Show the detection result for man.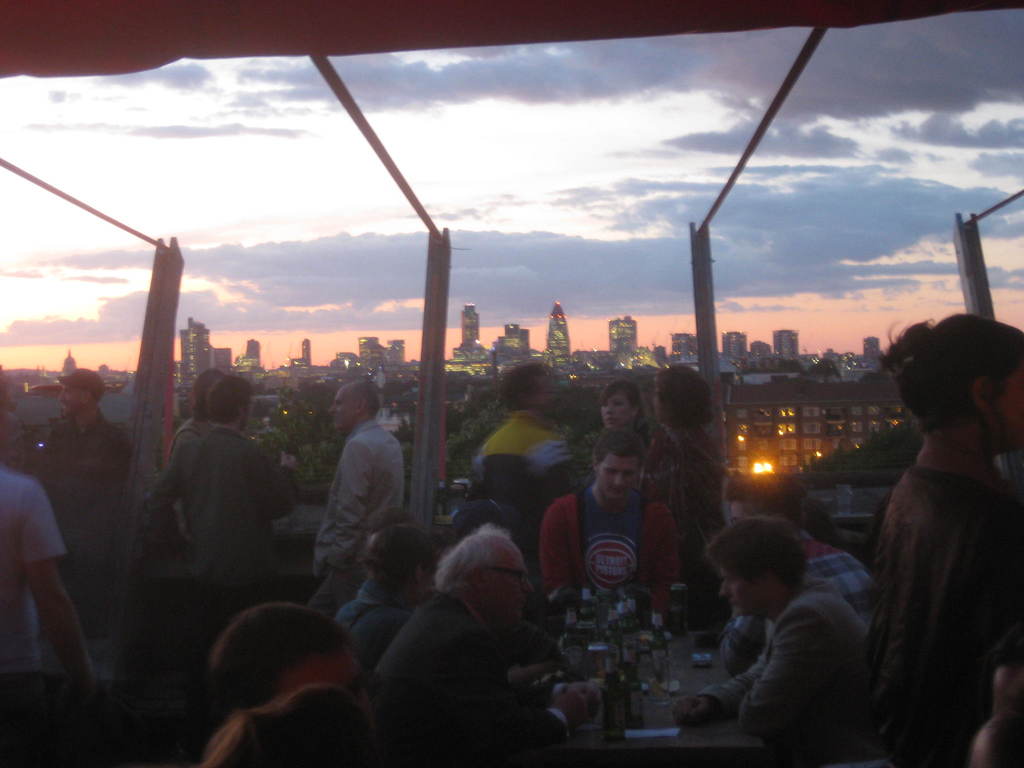
Rect(150, 374, 271, 611).
